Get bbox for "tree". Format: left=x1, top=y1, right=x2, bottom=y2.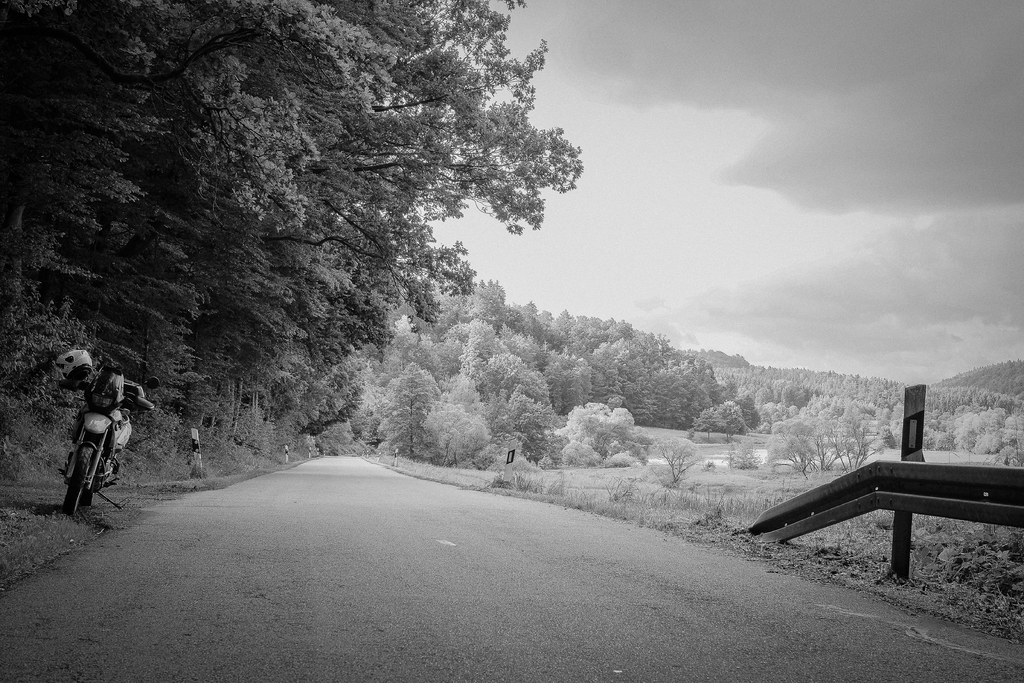
left=556, top=306, right=577, bottom=345.
